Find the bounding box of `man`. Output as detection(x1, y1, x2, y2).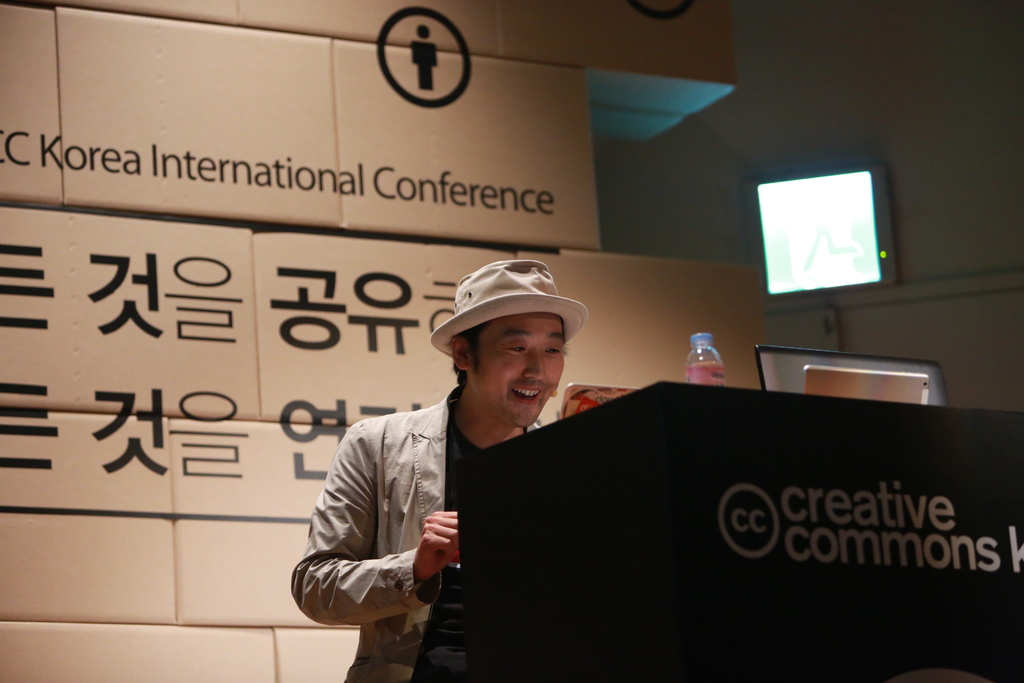
detection(294, 268, 622, 665).
